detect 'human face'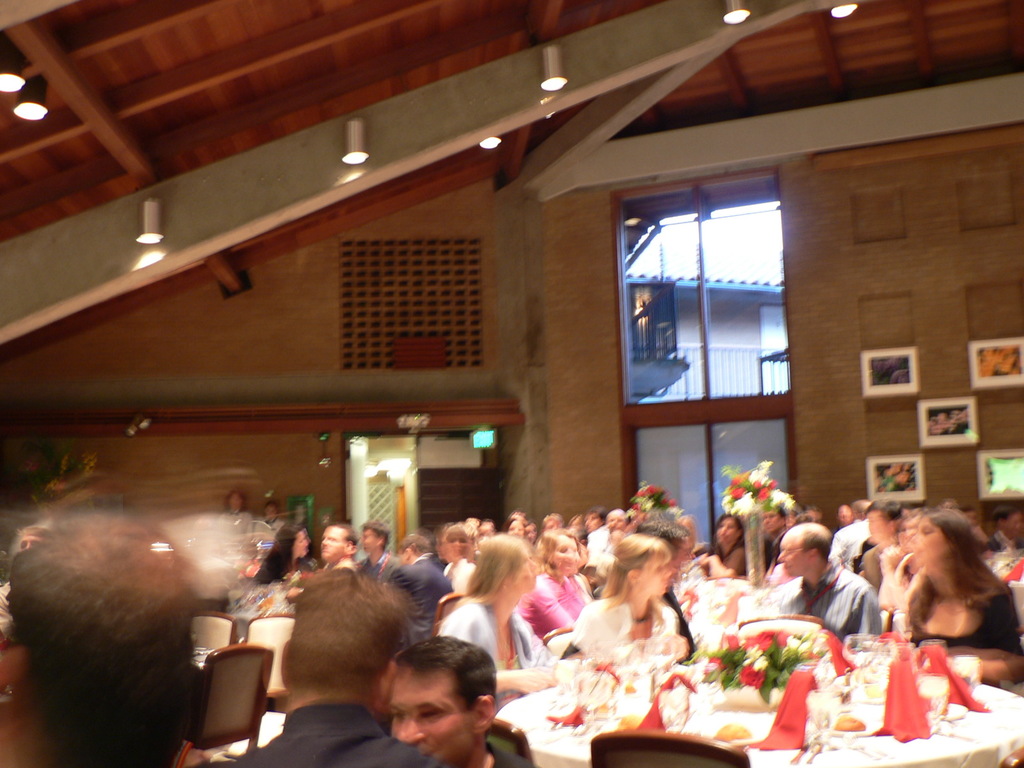
<box>916,529,948,563</box>
